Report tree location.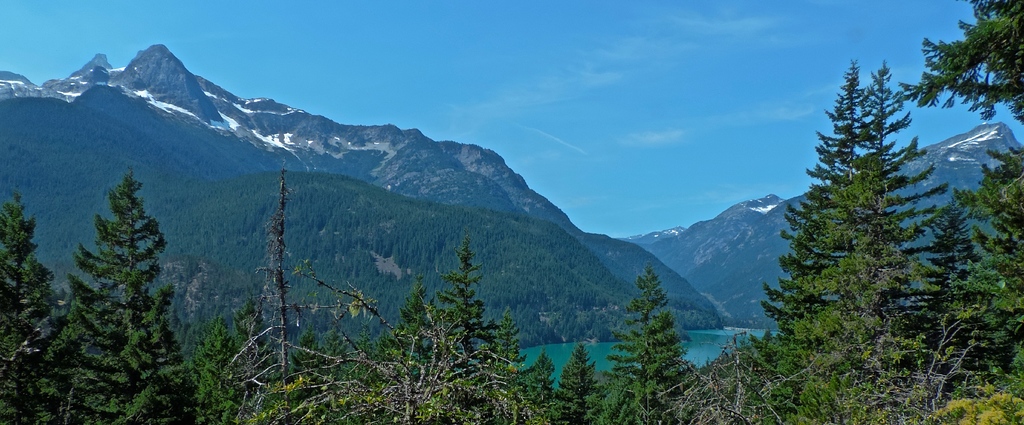
Report: [x1=54, y1=164, x2=202, y2=424].
